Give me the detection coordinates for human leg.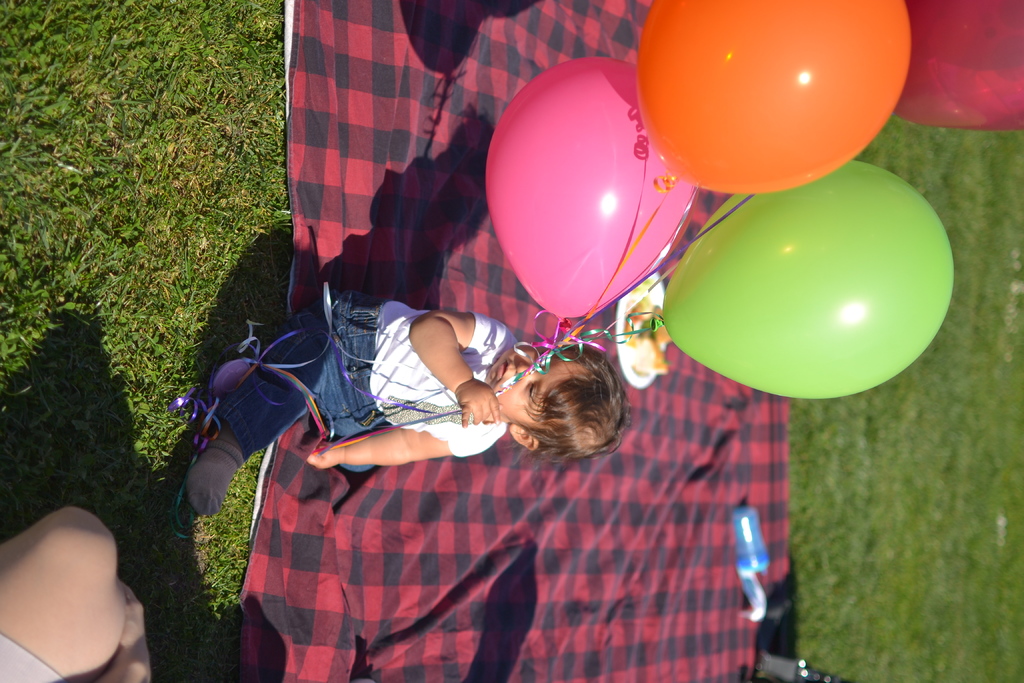
crop(0, 506, 127, 682).
